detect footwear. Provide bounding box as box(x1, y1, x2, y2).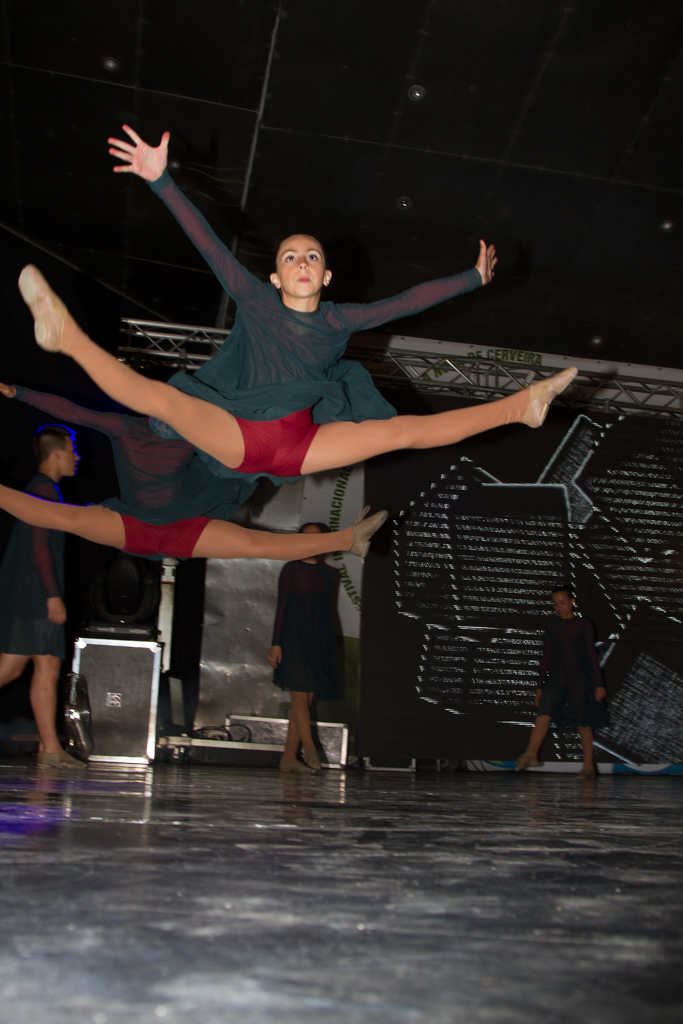
box(518, 754, 541, 769).
